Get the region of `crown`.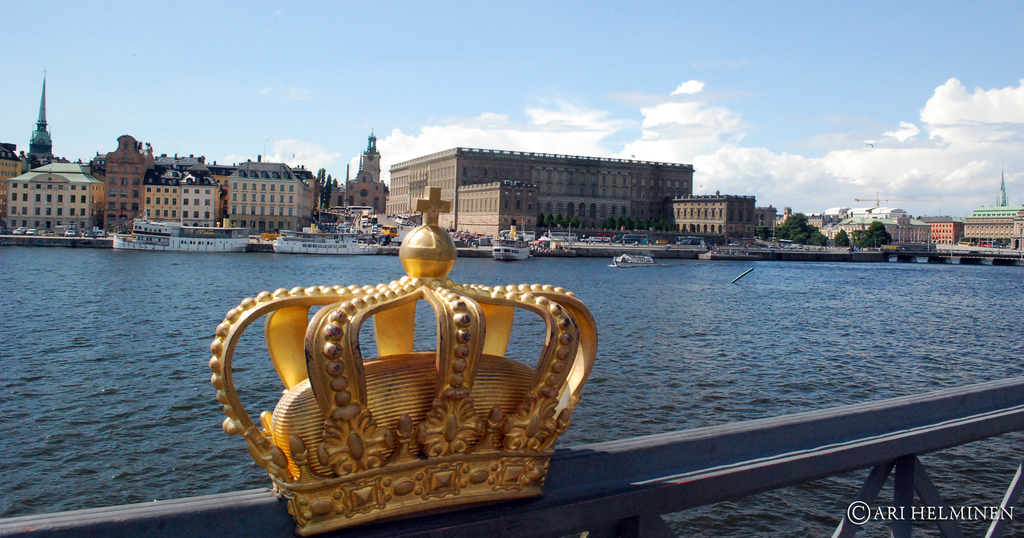
box(207, 185, 598, 533).
